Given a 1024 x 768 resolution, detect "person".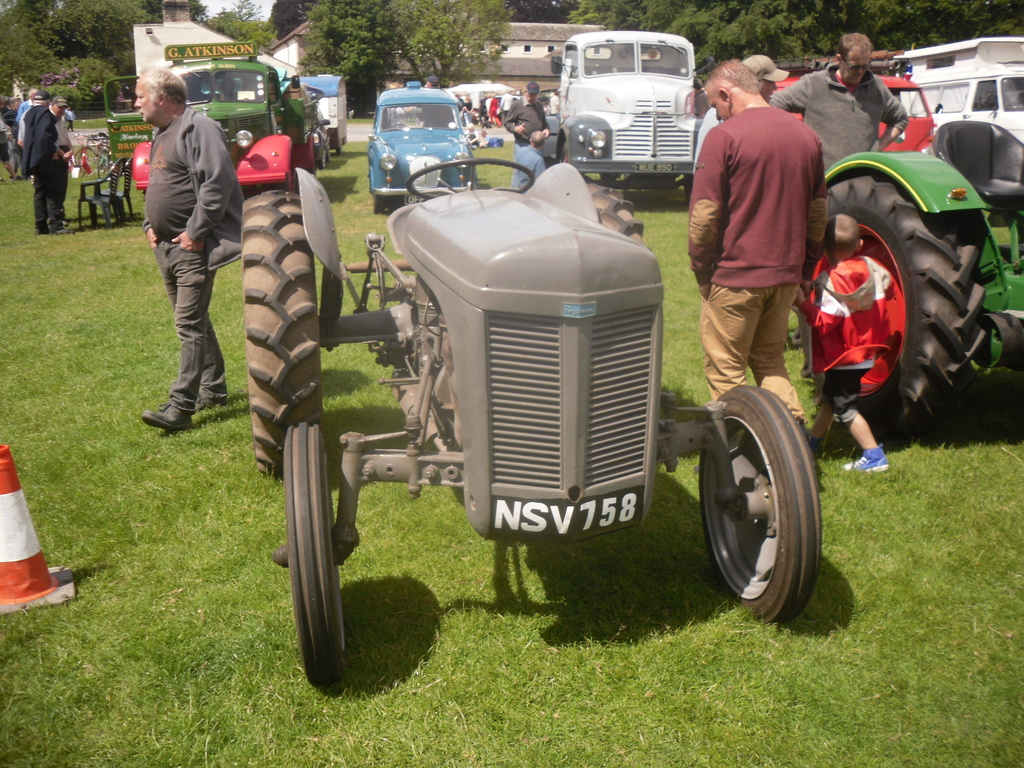
box=[682, 63, 826, 438].
